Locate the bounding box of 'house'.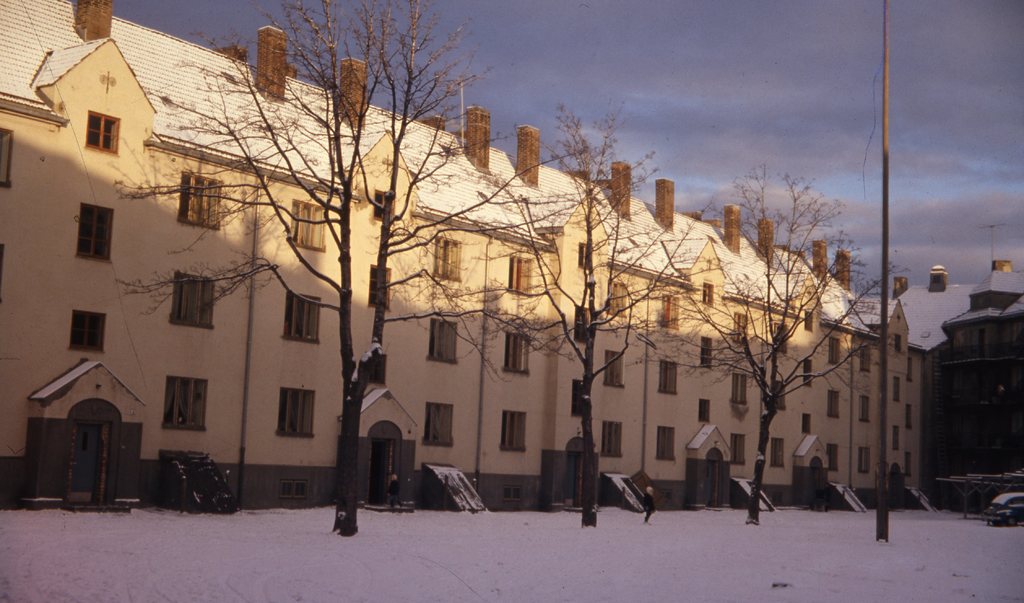
Bounding box: BBox(913, 243, 1023, 499).
